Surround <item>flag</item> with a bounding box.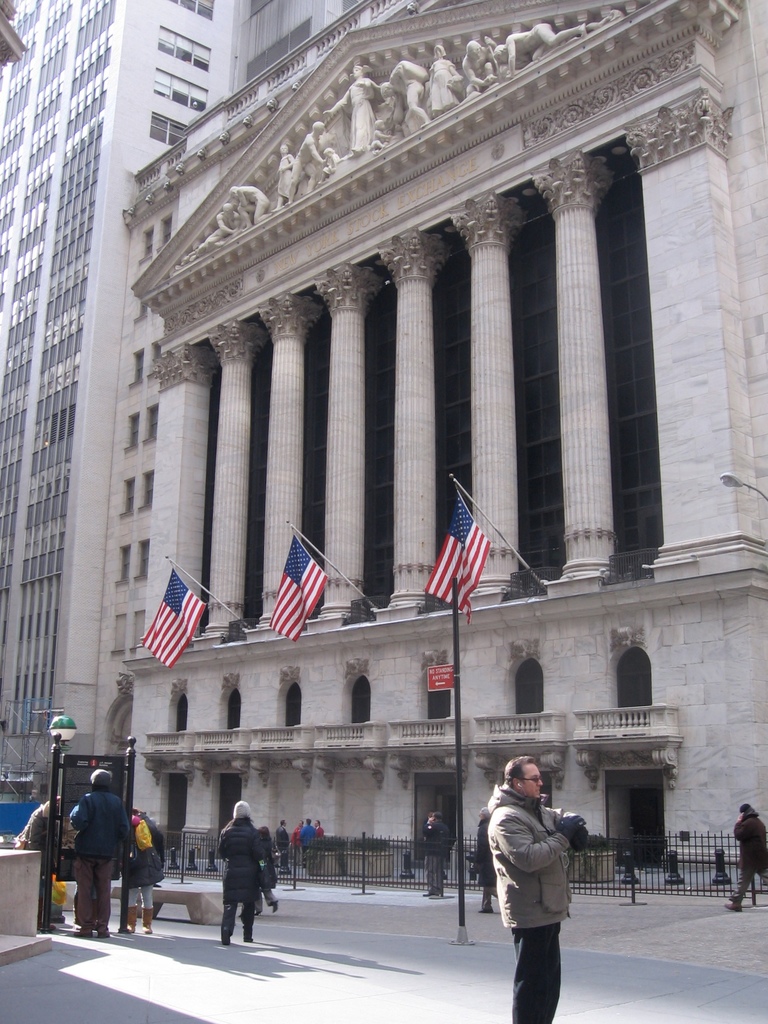
<region>139, 570, 211, 668</region>.
